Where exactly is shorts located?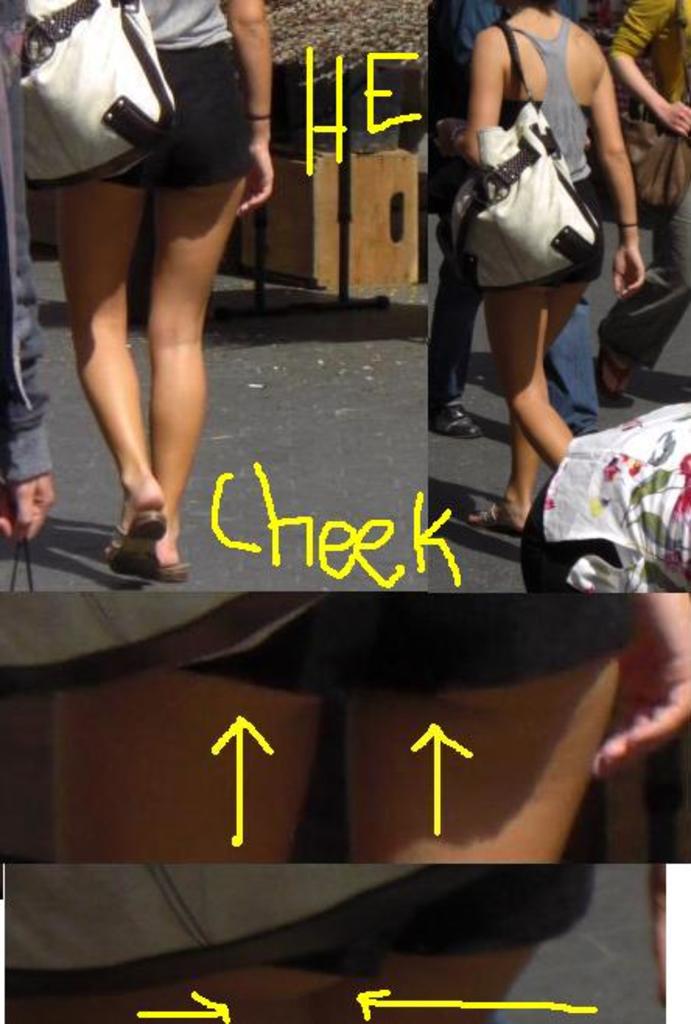
Its bounding box is 50/64/261/218.
